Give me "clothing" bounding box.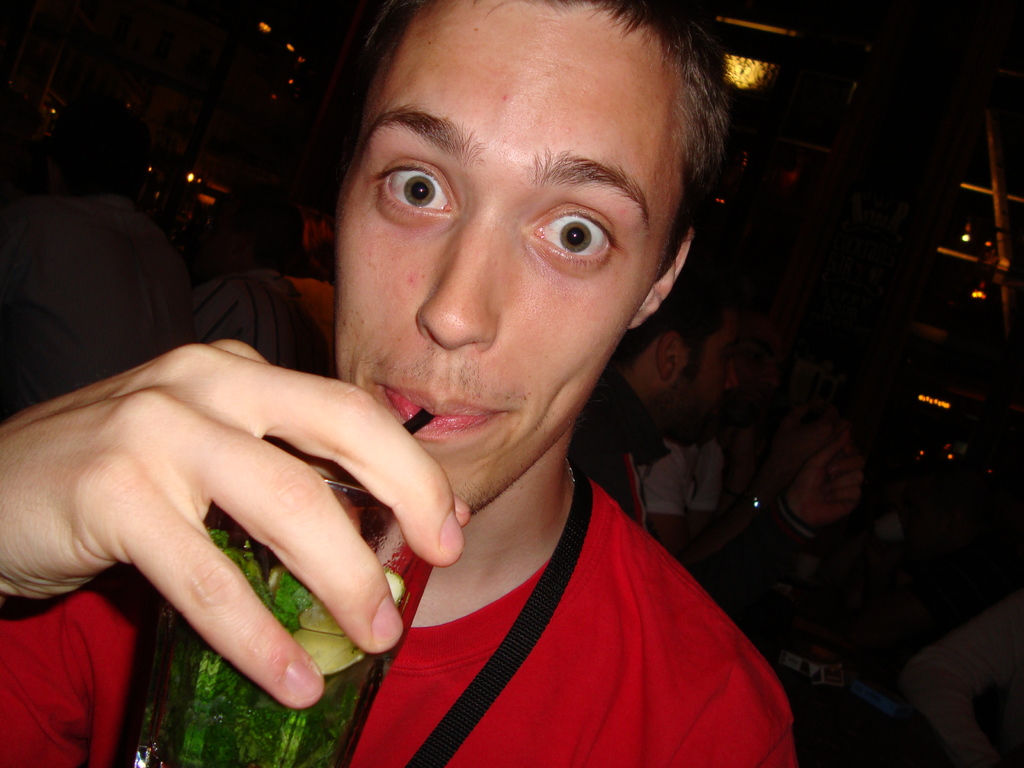
bbox=(644, 438, 727, 512).
